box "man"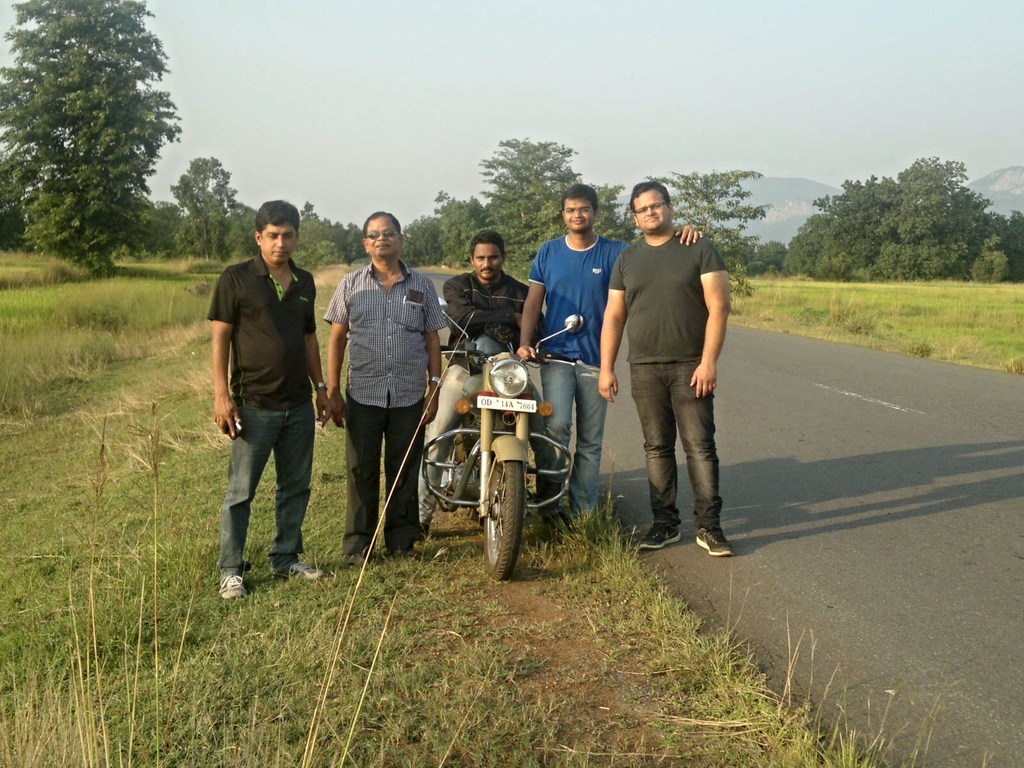
<region>209, 196, 329, 598</region>
